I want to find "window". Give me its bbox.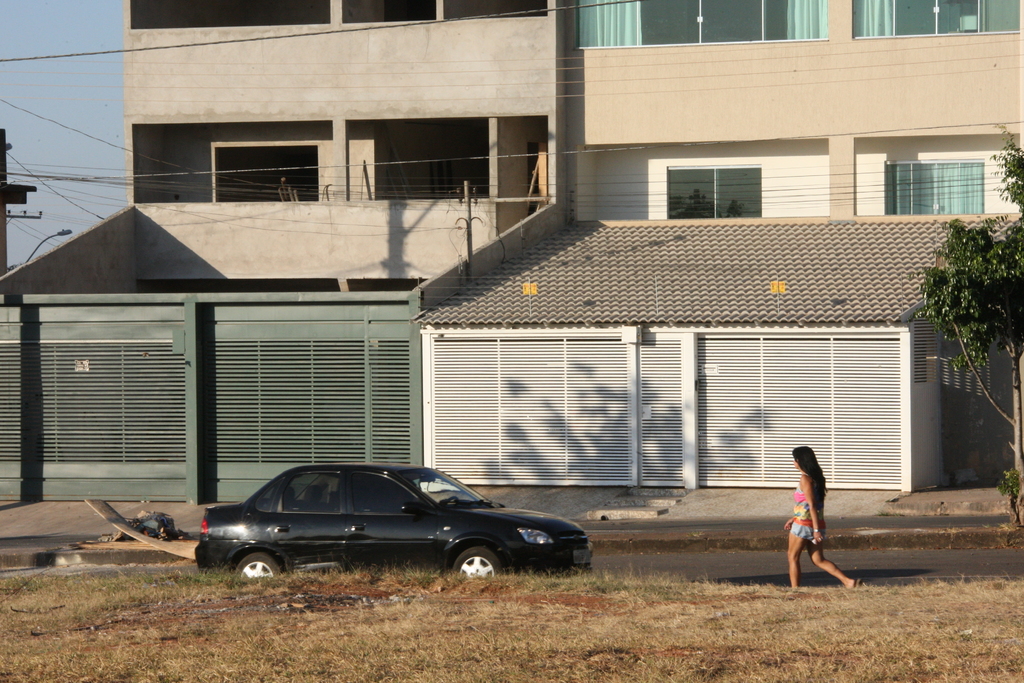
<region>852, 0, 1023, 35</region>.
